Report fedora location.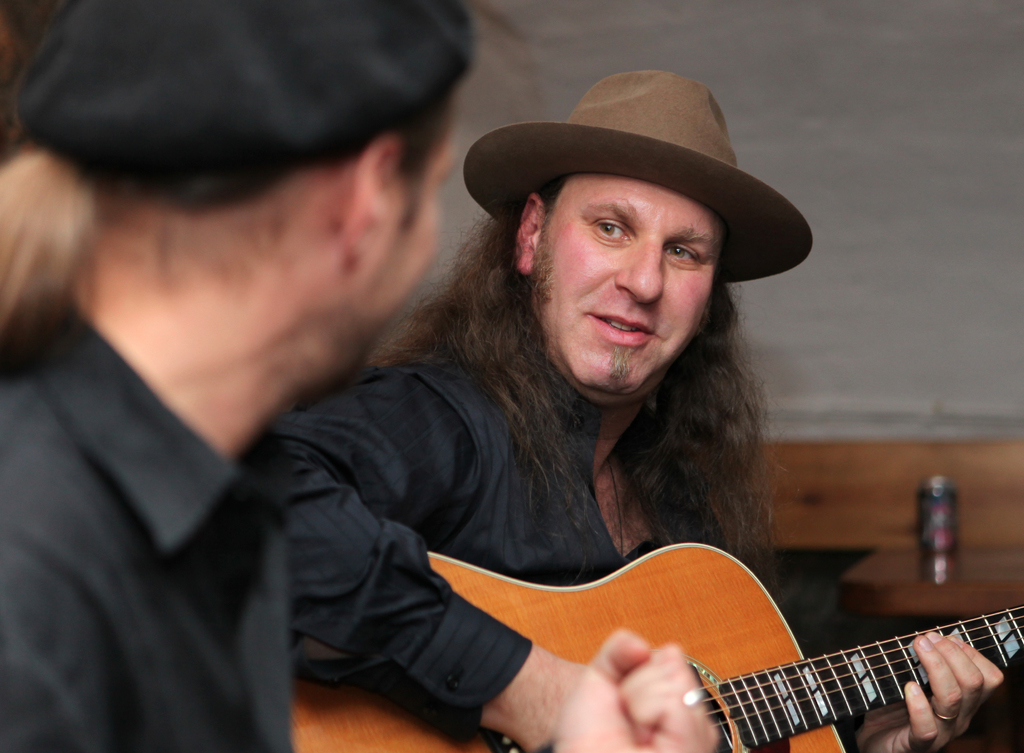
Report: bbox=[461, 71, 813, 286].
